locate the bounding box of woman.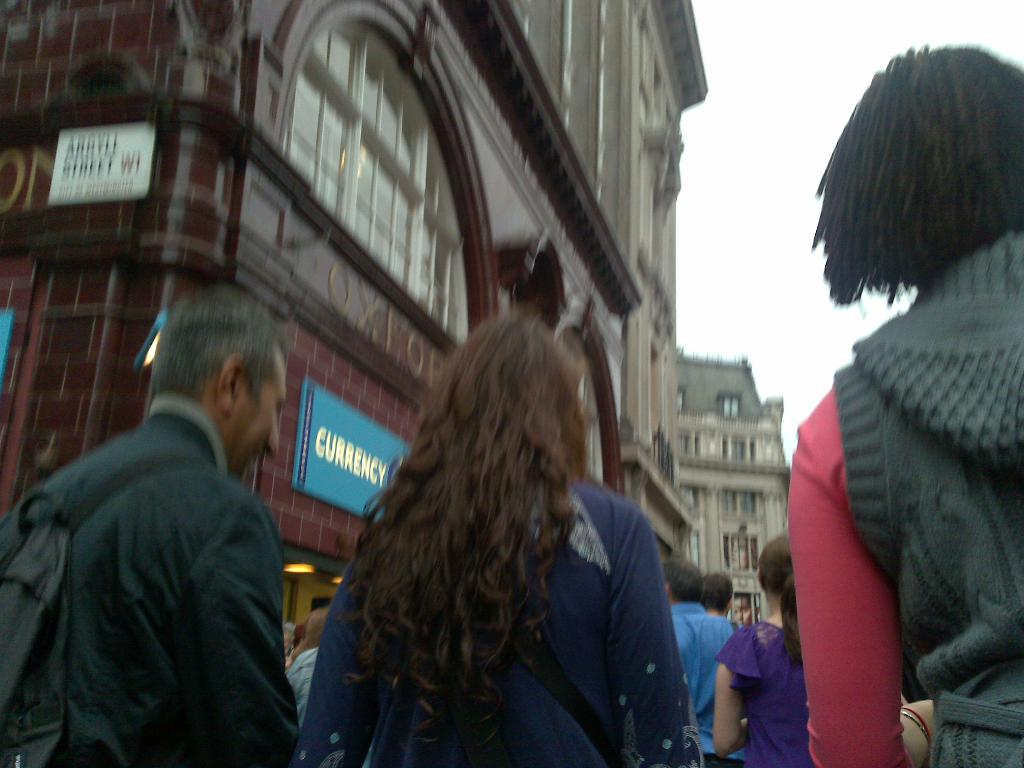
Bounding box: 762/19/1023/767.
